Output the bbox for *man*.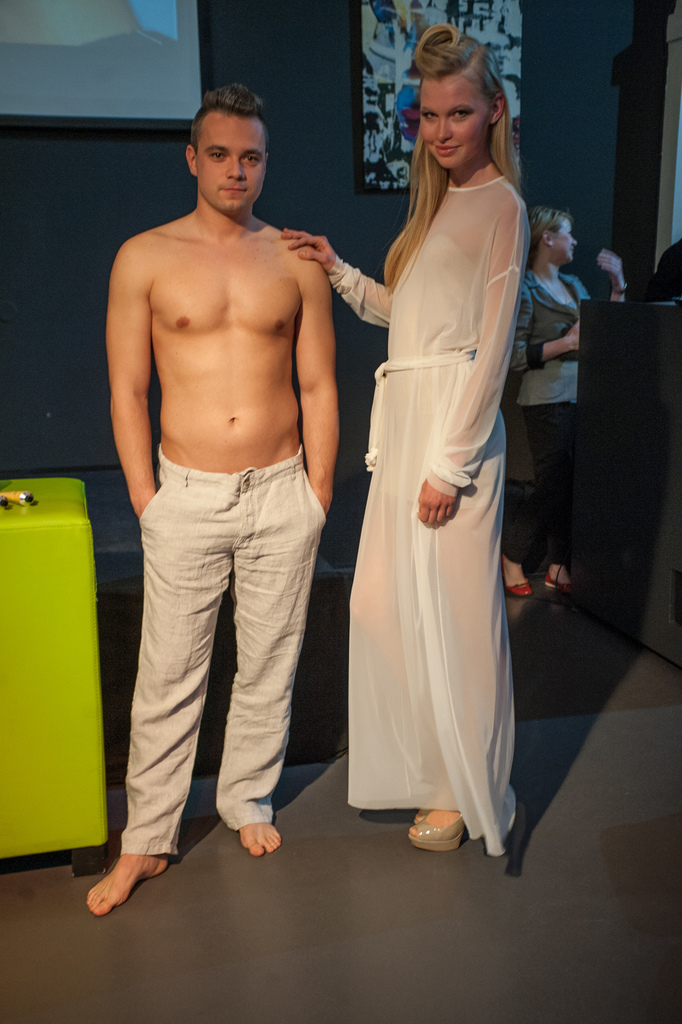
[left=93, top=88, right=369, bottom=871].
